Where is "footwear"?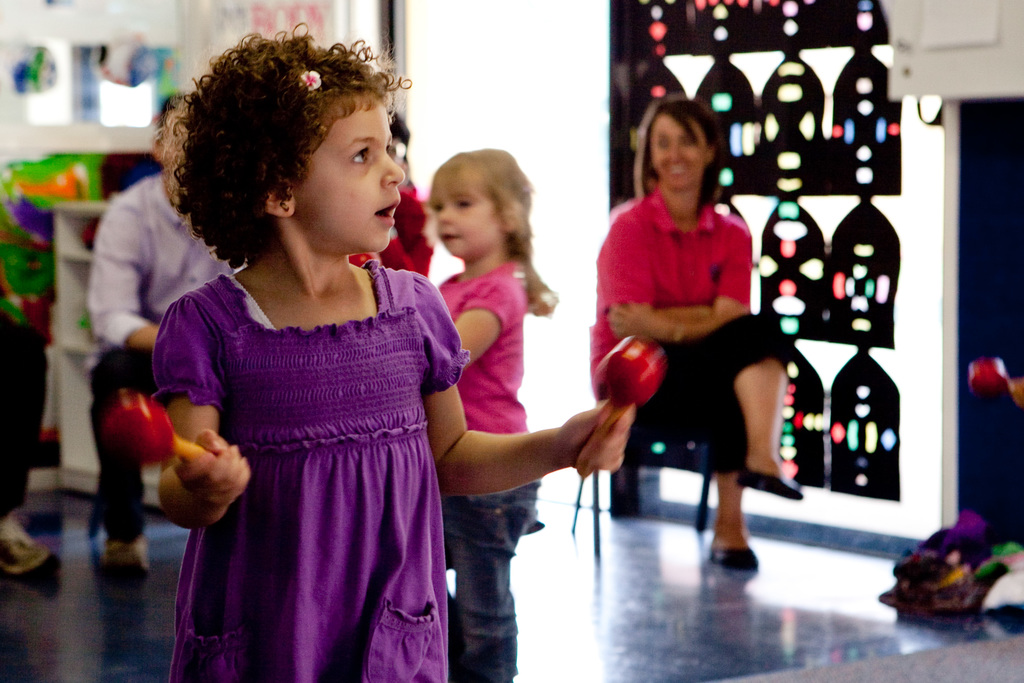
(7,534,50,580).
